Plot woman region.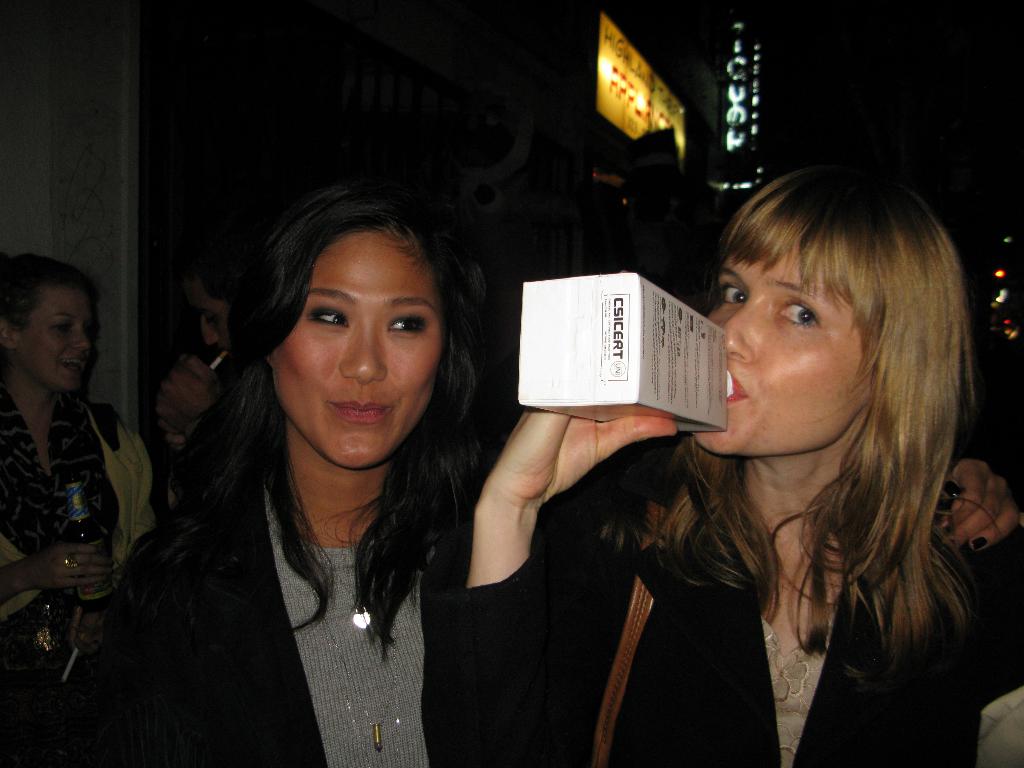
Plotted at locate(97, 165, 535, 753).
